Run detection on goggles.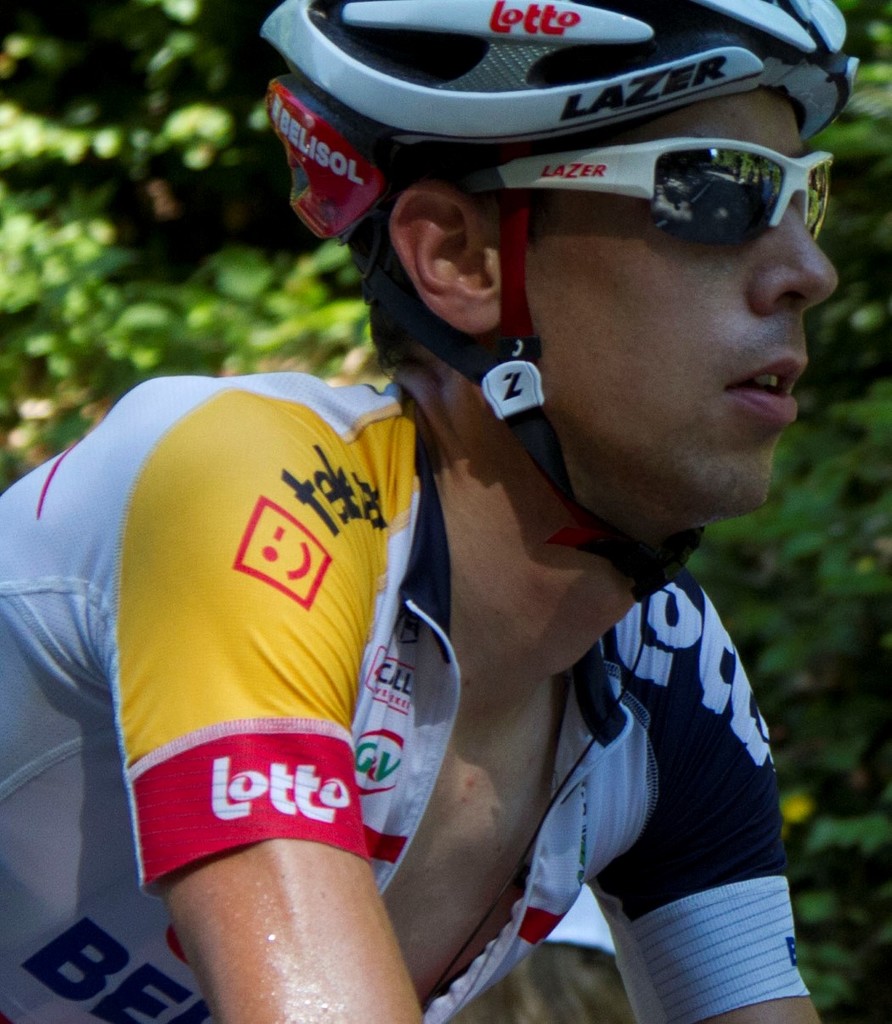
Result: Rect(490, 127, 834, 274).
